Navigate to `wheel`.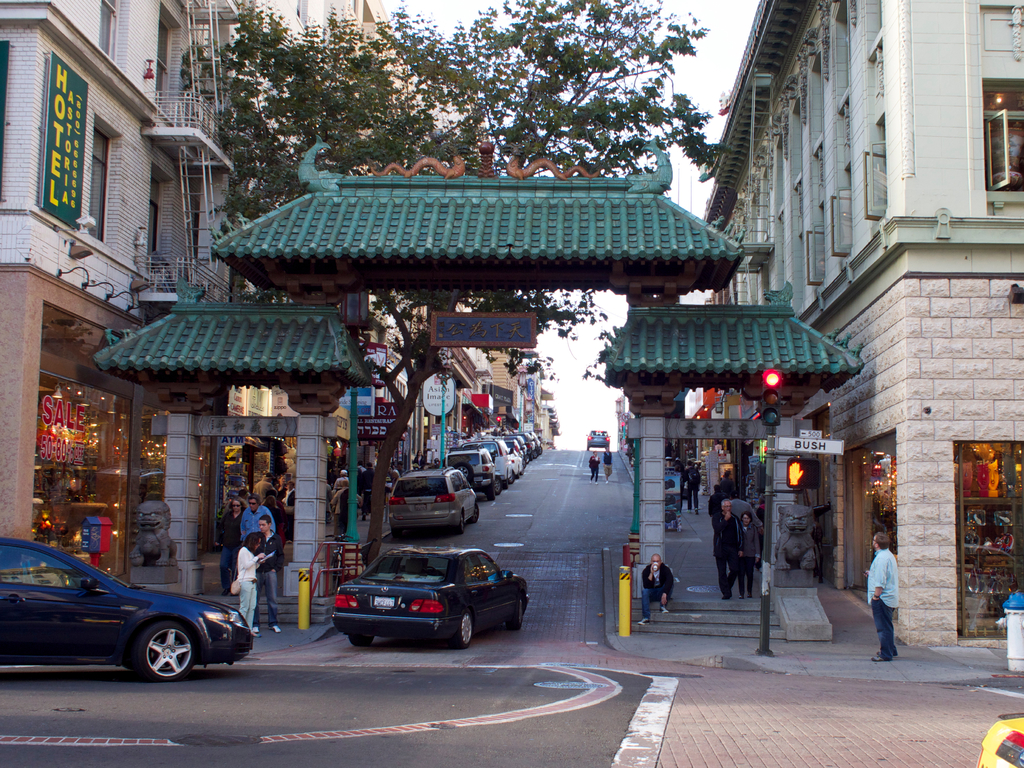
Navigation target: (x1=451, y1=614, x2=476, y2=653).
